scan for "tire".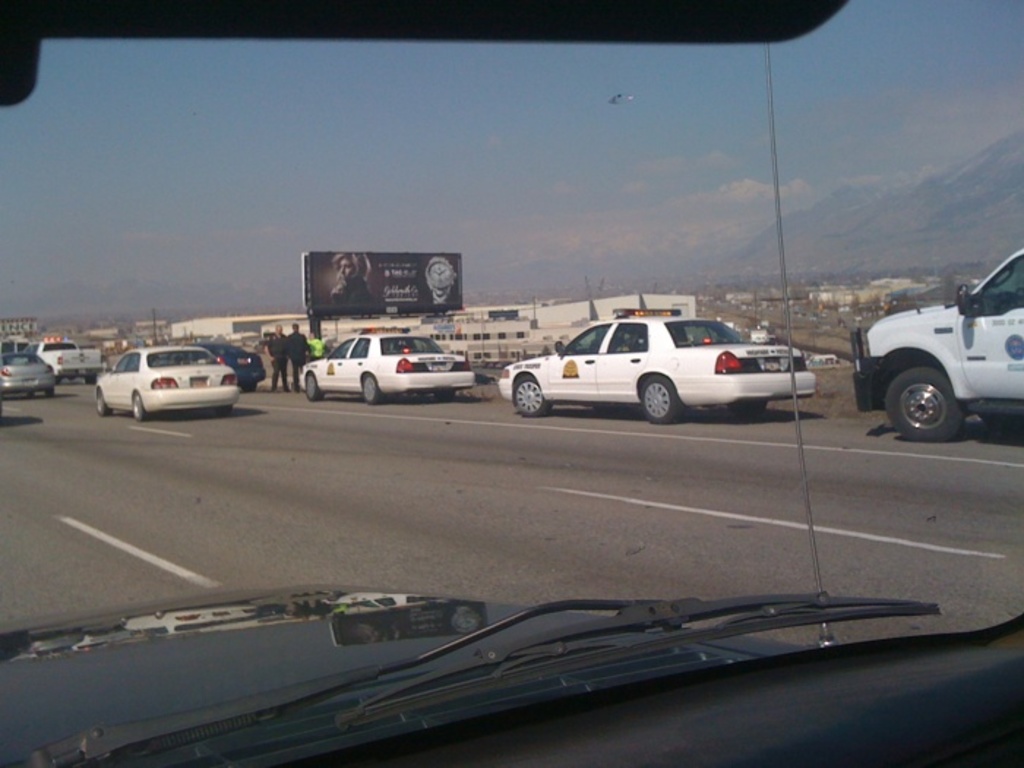
Scan result: <region>440, 389, 456, 401</region>.
